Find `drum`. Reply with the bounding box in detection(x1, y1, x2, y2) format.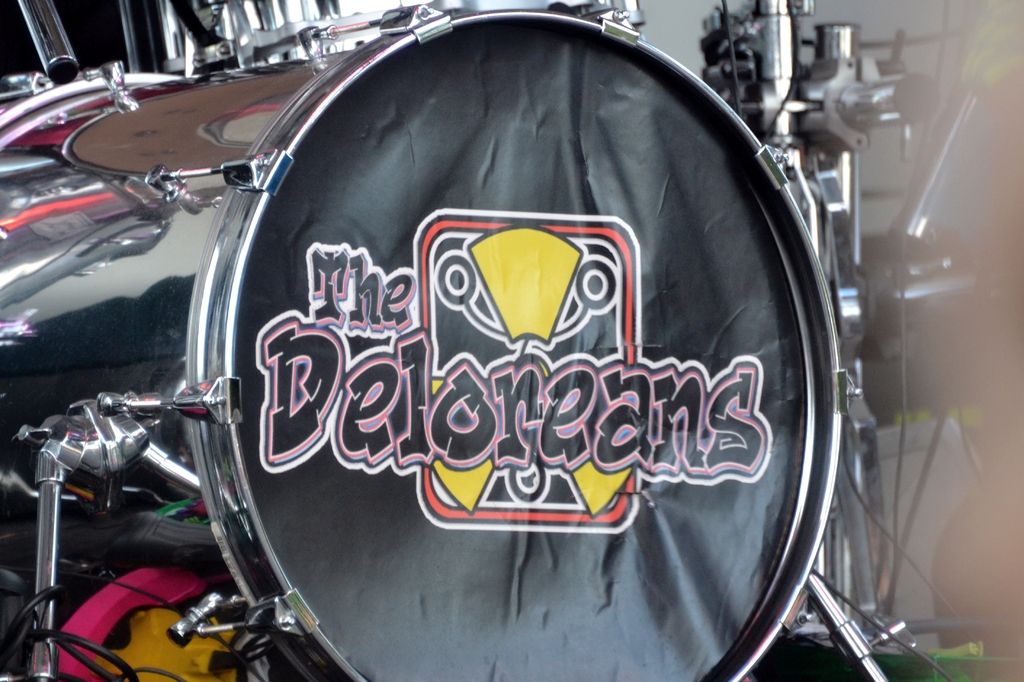
detection(98, 0, 867, 681).
